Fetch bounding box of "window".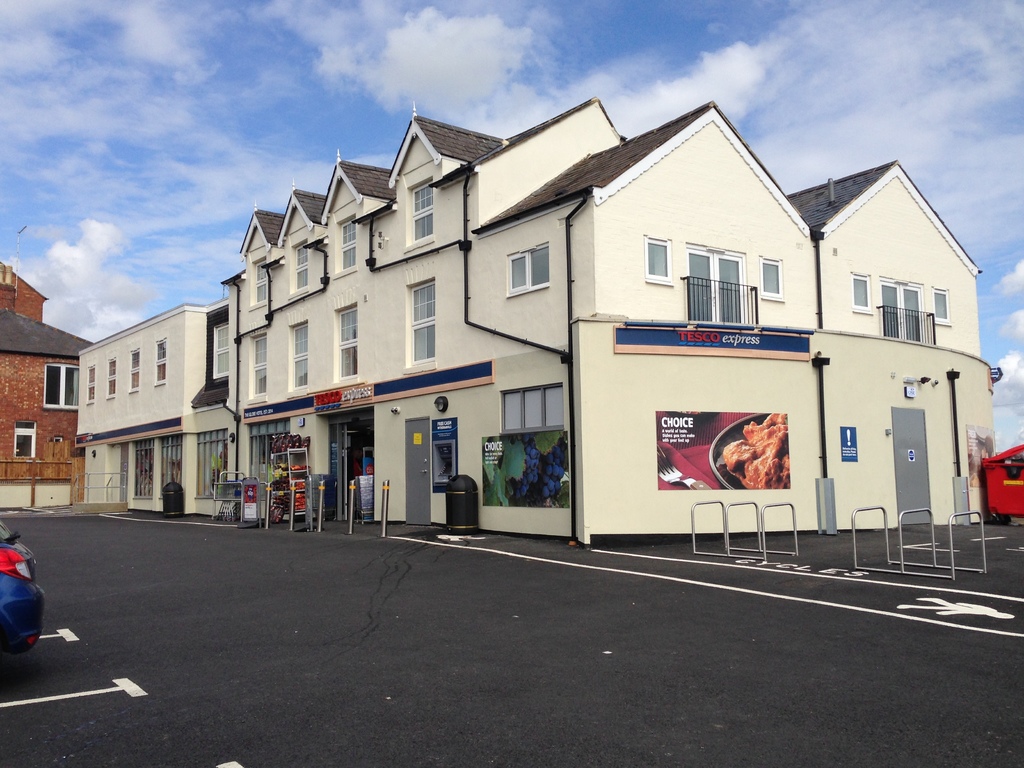
Bbox: 692:236:753:332.
